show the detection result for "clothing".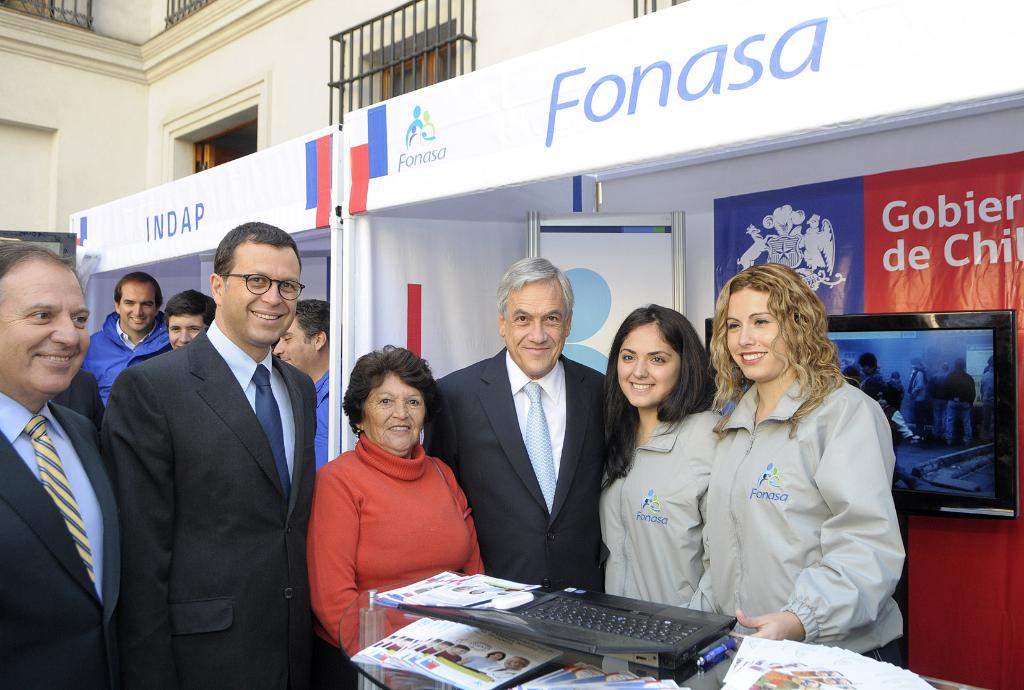
[932, 372, 949, 432].
